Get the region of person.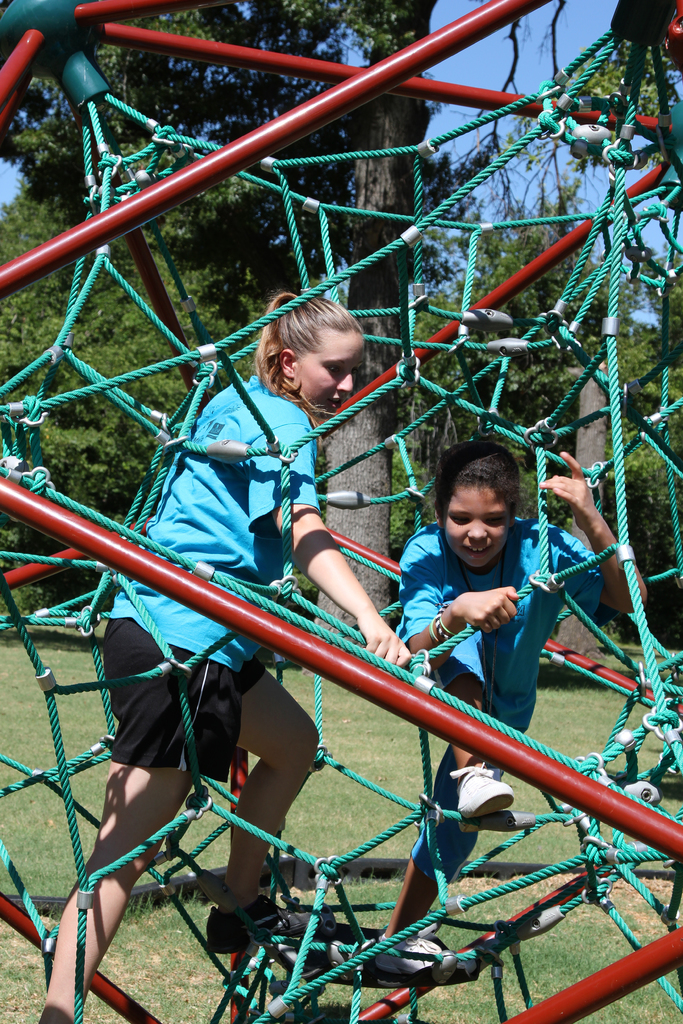
box(395, 440, 653, 974).
